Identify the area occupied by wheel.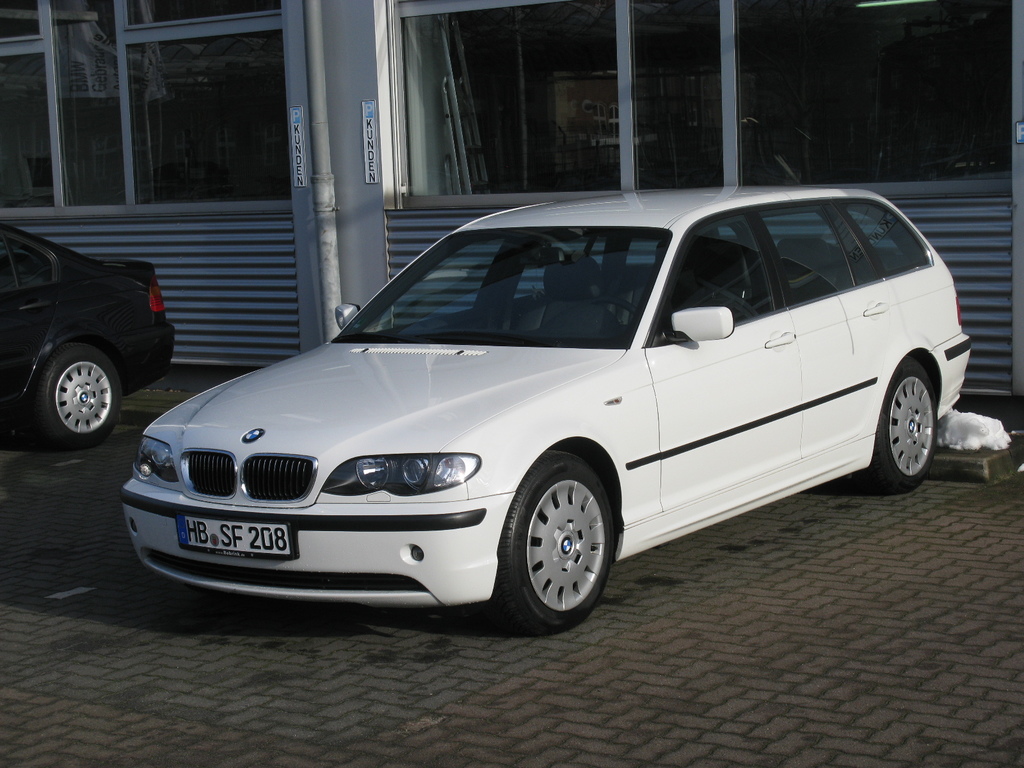
Area: {"left": 36, "top": 341, "right": 124, "bottom": 447}.
